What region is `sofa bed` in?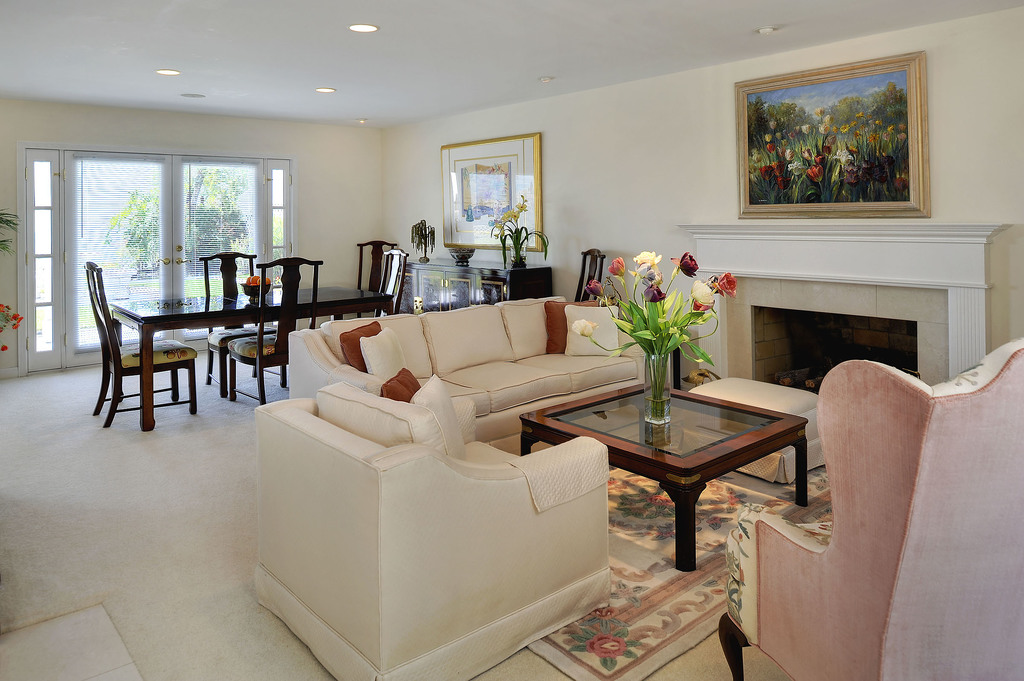
[x1=285, y1=288, x2=655, y2=459].
